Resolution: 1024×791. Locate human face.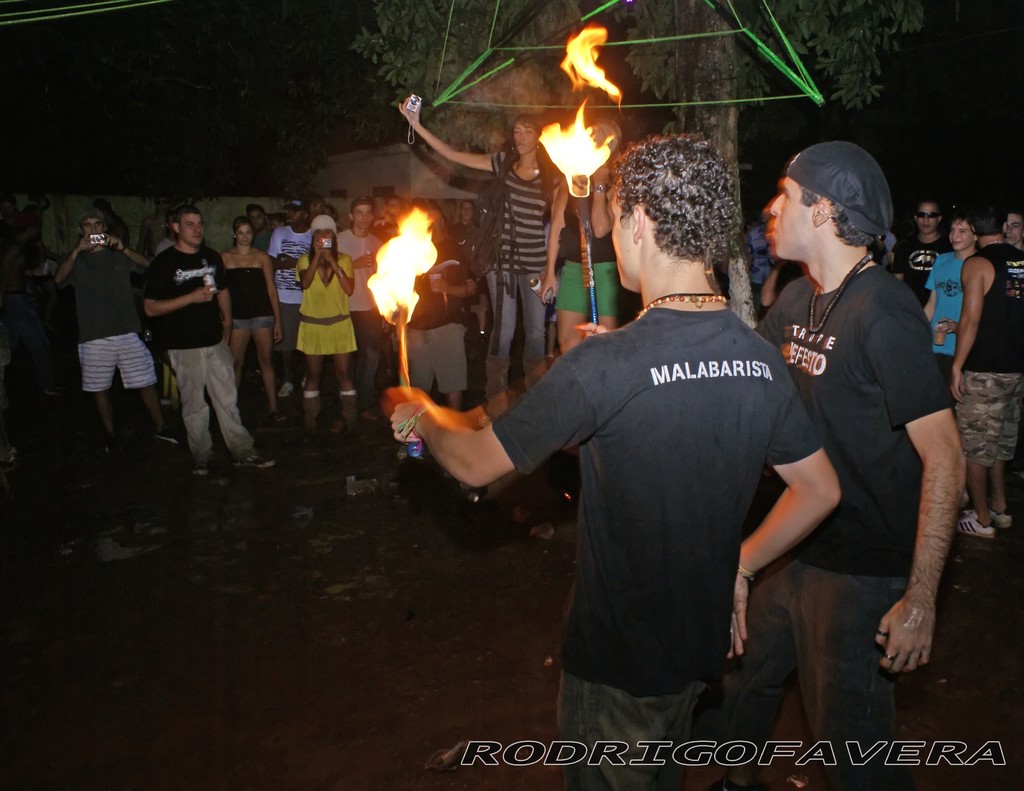
250,206,266,225.
